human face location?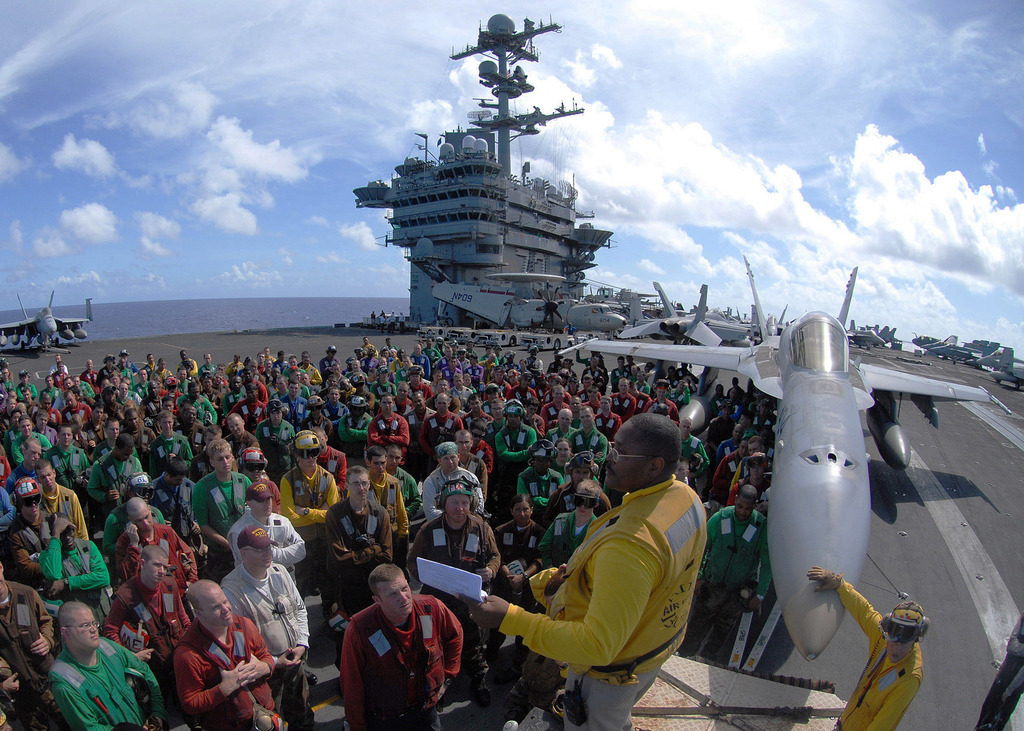
(x1=376, y1=573, x2=408, y2=618)
